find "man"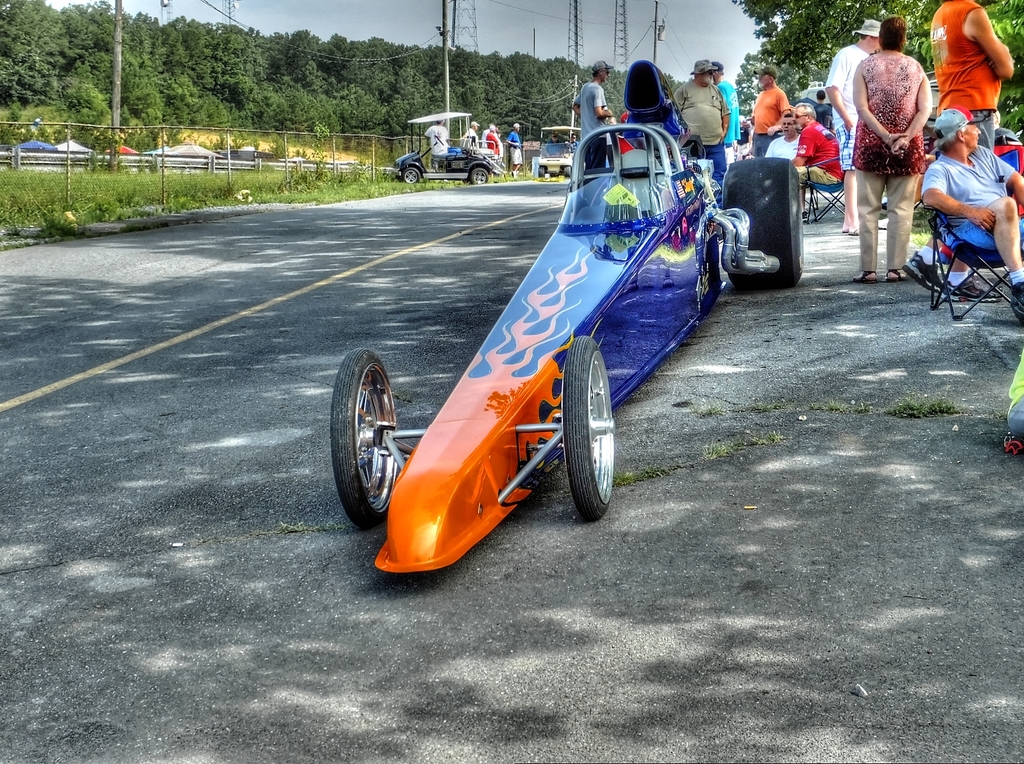
bbox(750, 67, 791, 155)
